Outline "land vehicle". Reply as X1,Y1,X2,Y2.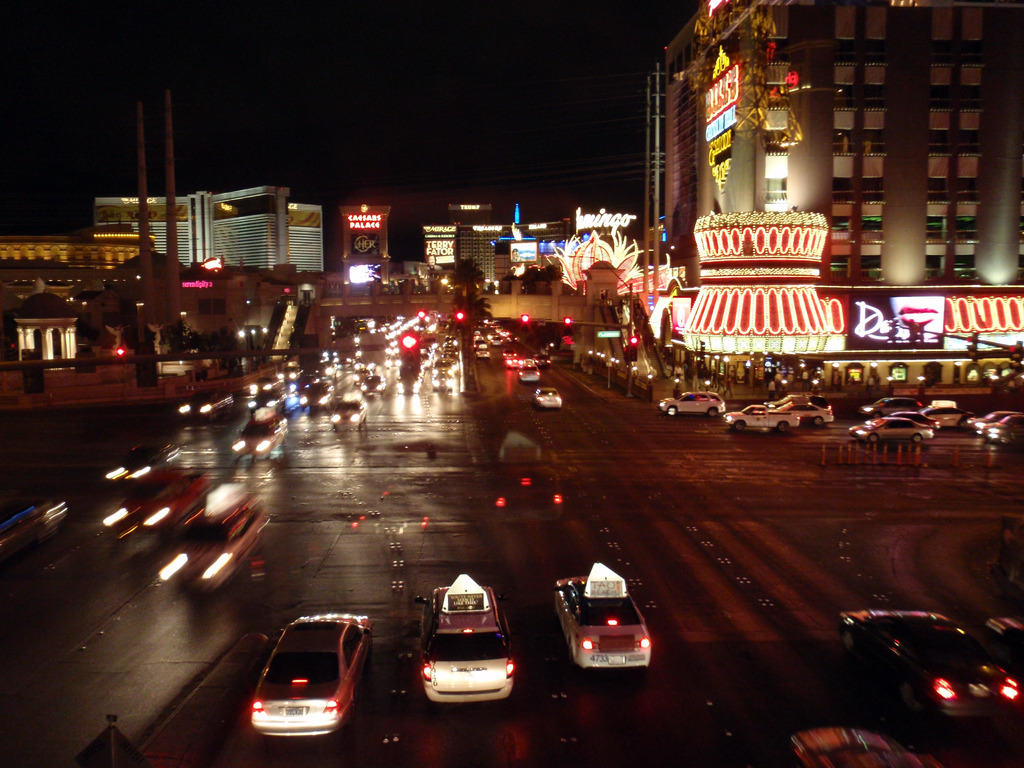
658,389,725,420.
